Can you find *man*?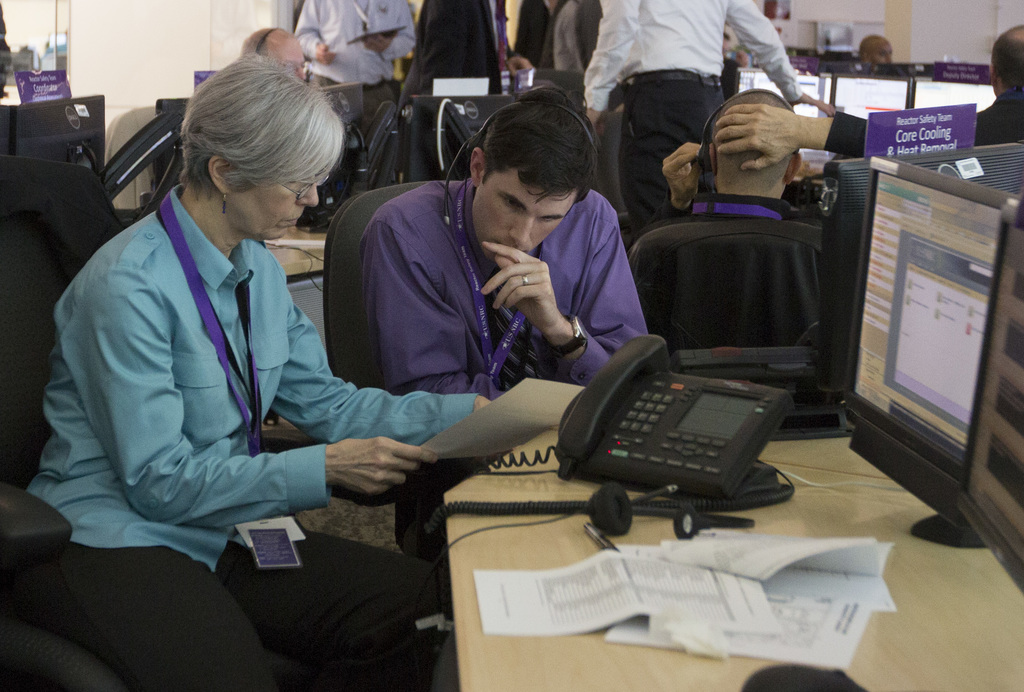
Yes, bounding box: Rect(960, 17, 1023, 151).
